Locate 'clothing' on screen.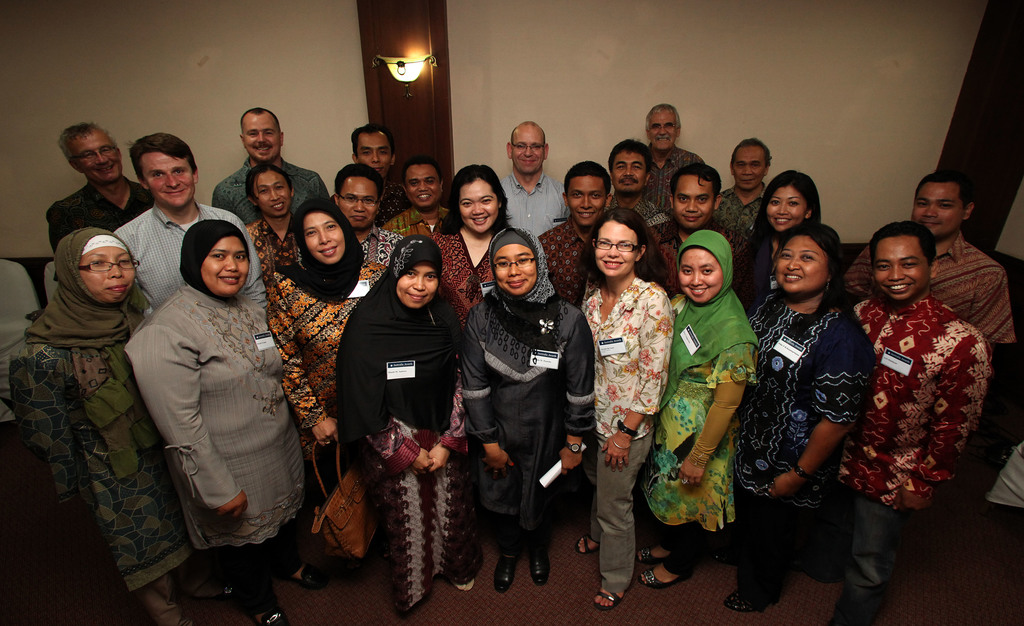
On screen at x1=261 y1=261 x2=388 y2=518.
